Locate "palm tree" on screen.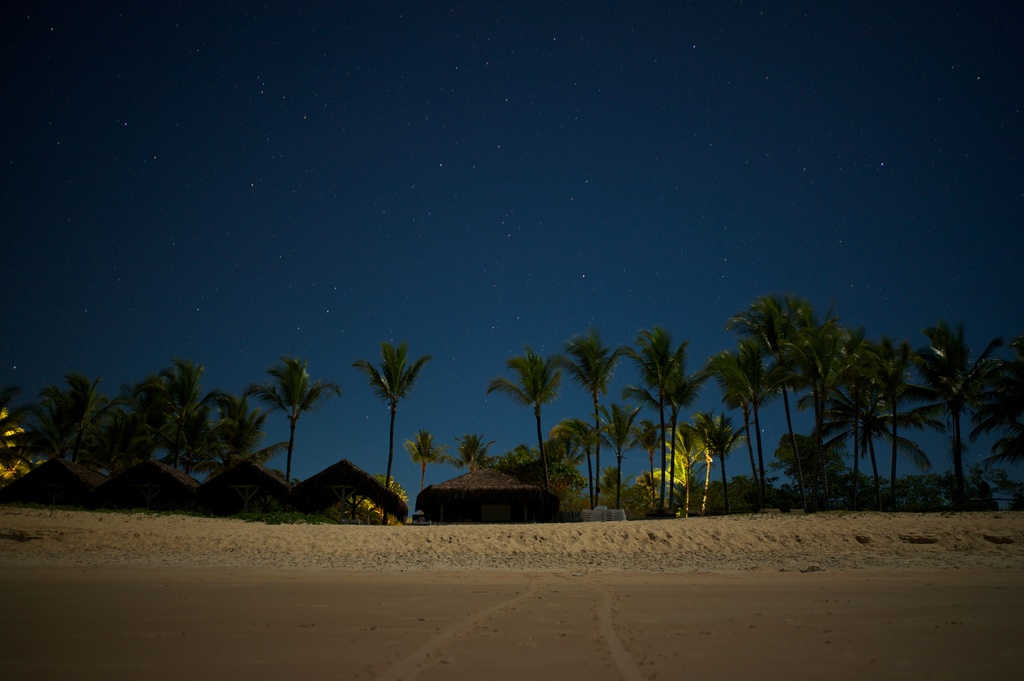
On screen at 593,392,644,520.
